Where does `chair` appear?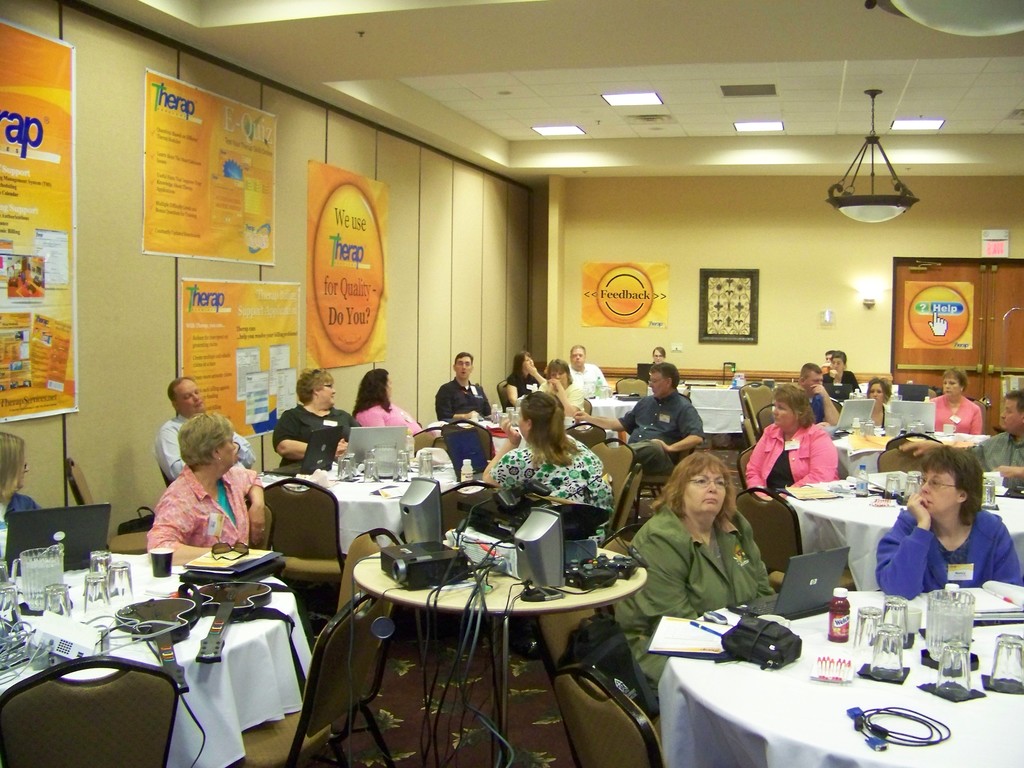
Appears at [left=759, top=404, right=776, bottom=428].
